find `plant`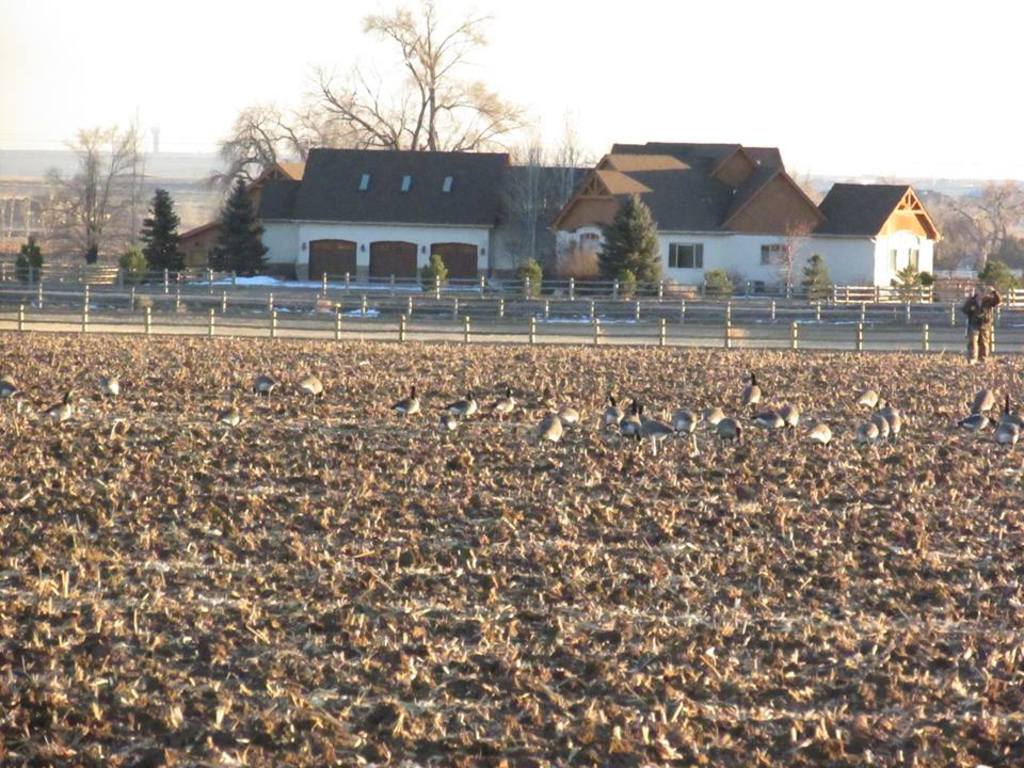
{"left": 883, "top": 265, "right": 927, "bottom": 321}
